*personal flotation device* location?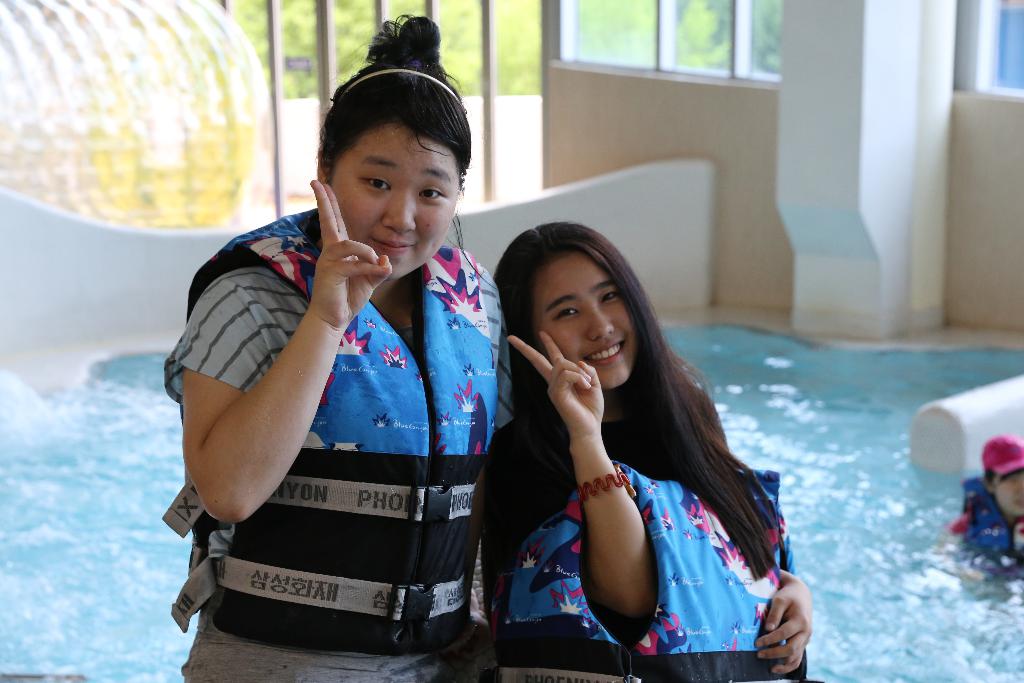
crop(484, 457, 805, 682)
